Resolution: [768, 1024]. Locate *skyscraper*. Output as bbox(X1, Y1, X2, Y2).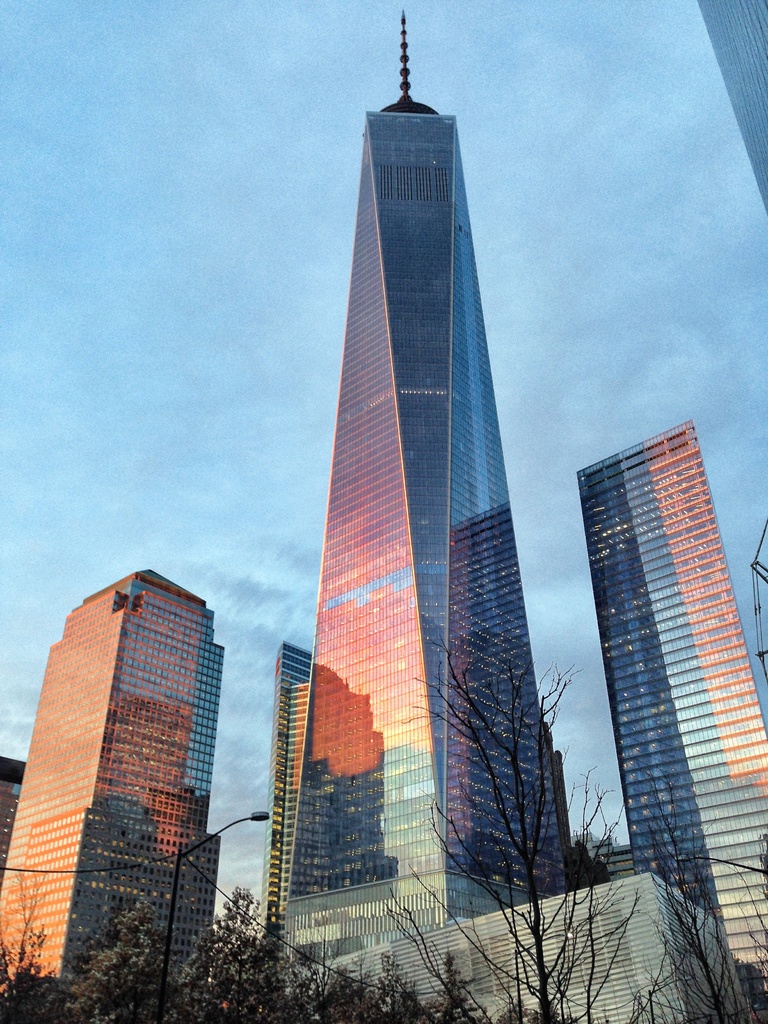
bbox(0, 749, 23, 861).
